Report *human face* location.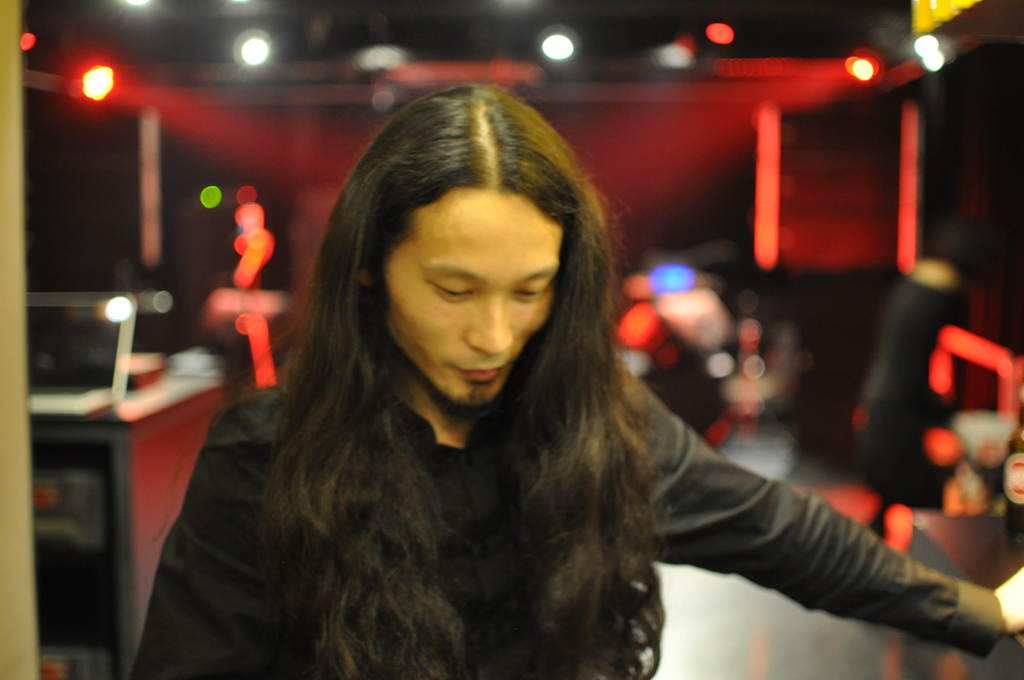
Report: region(393, 188, 560, 413).
